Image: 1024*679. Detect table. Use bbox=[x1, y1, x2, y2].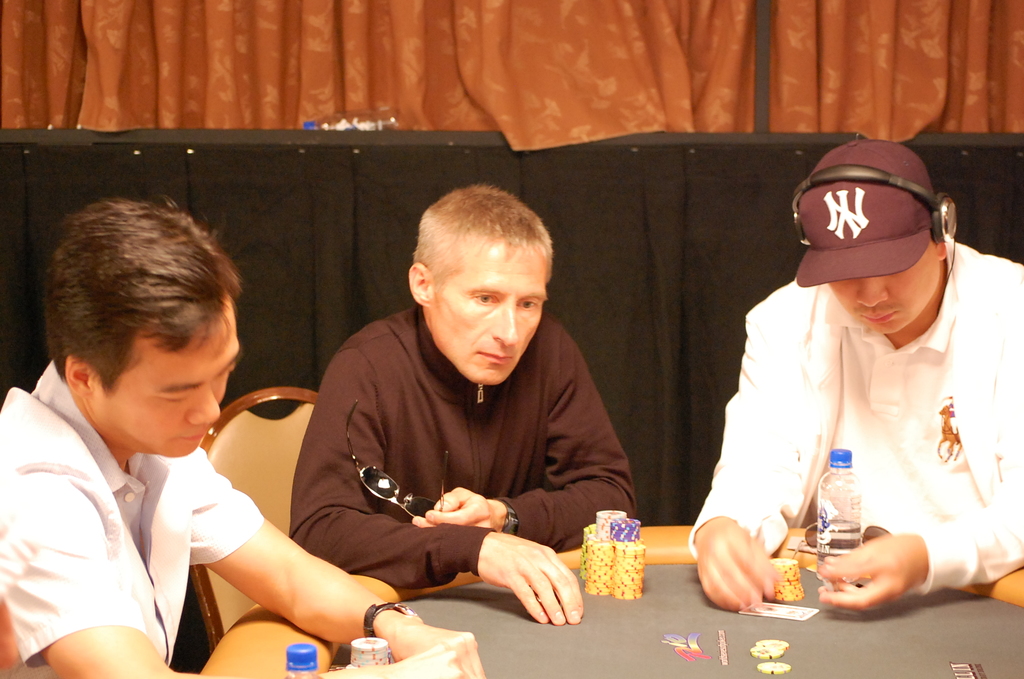
bbox=[186, 521, 1023, 678].
